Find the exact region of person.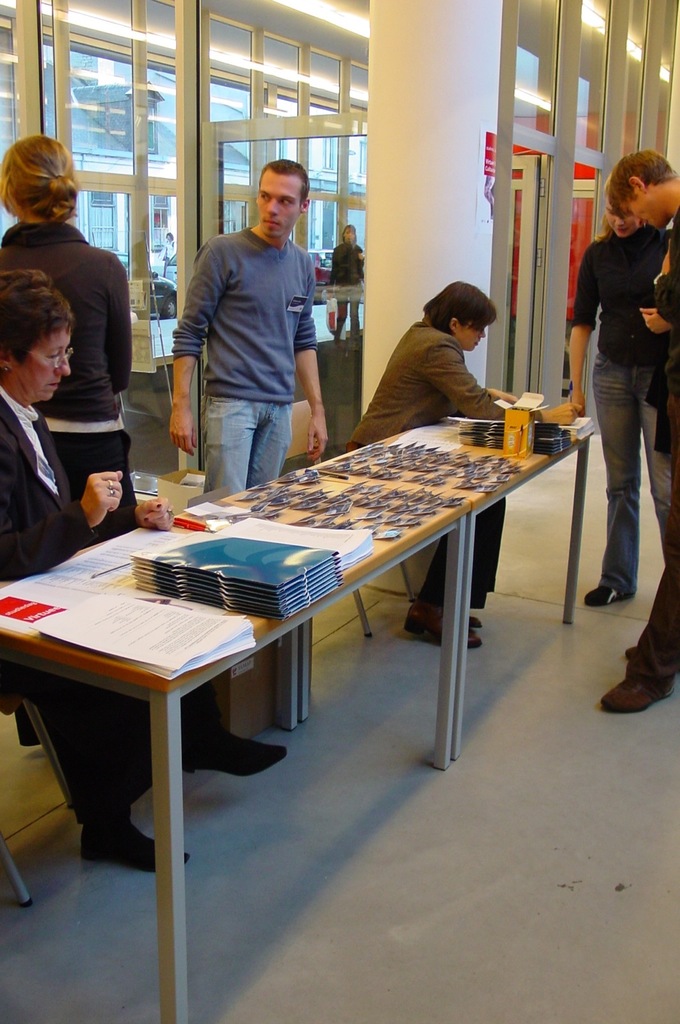
Exact region: <region>323, 220, 359, 326</region>.
